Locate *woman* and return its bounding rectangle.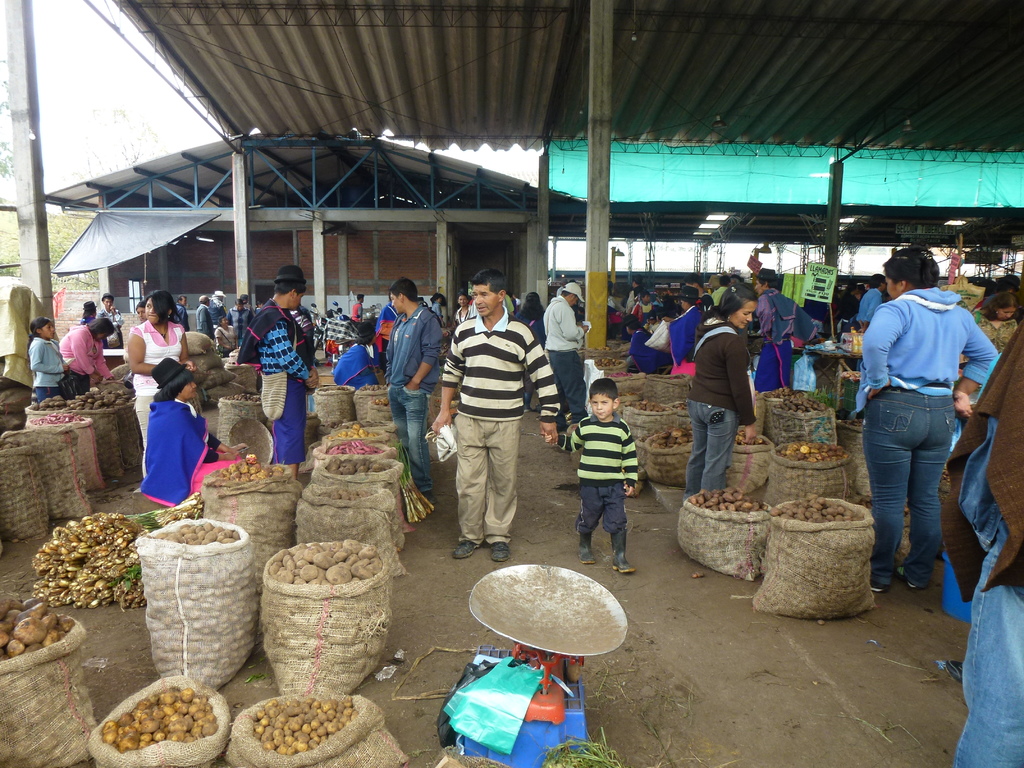
x1=513, y1=292, x2=545, y2=412.
